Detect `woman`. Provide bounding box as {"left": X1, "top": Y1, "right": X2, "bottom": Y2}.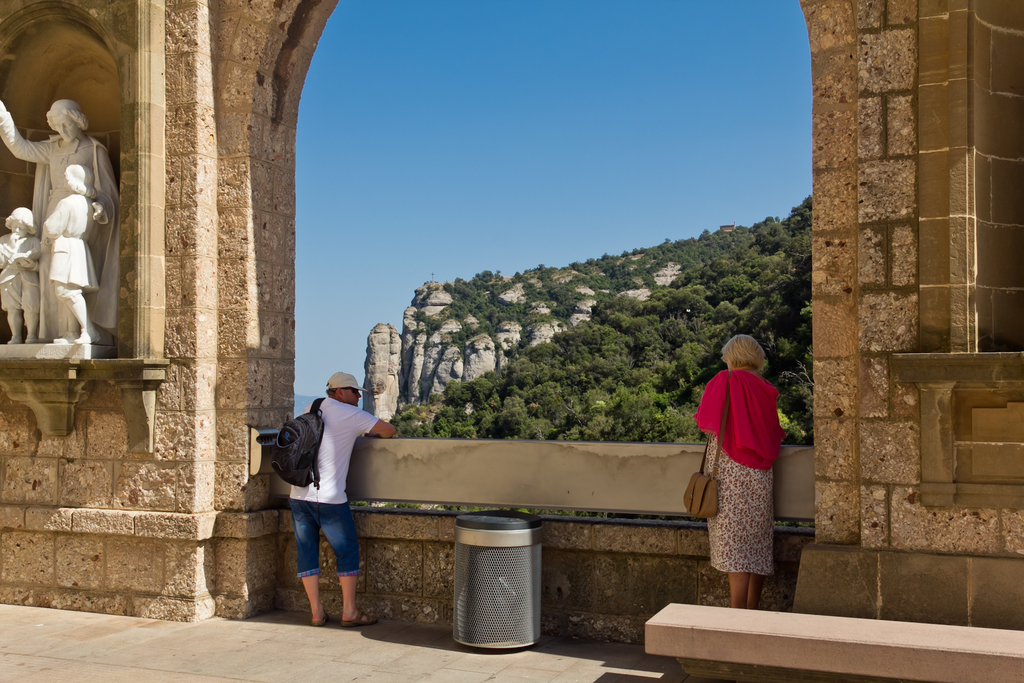
{"left": 696, "top": 333, "right": 784, "bottom": 612}.
